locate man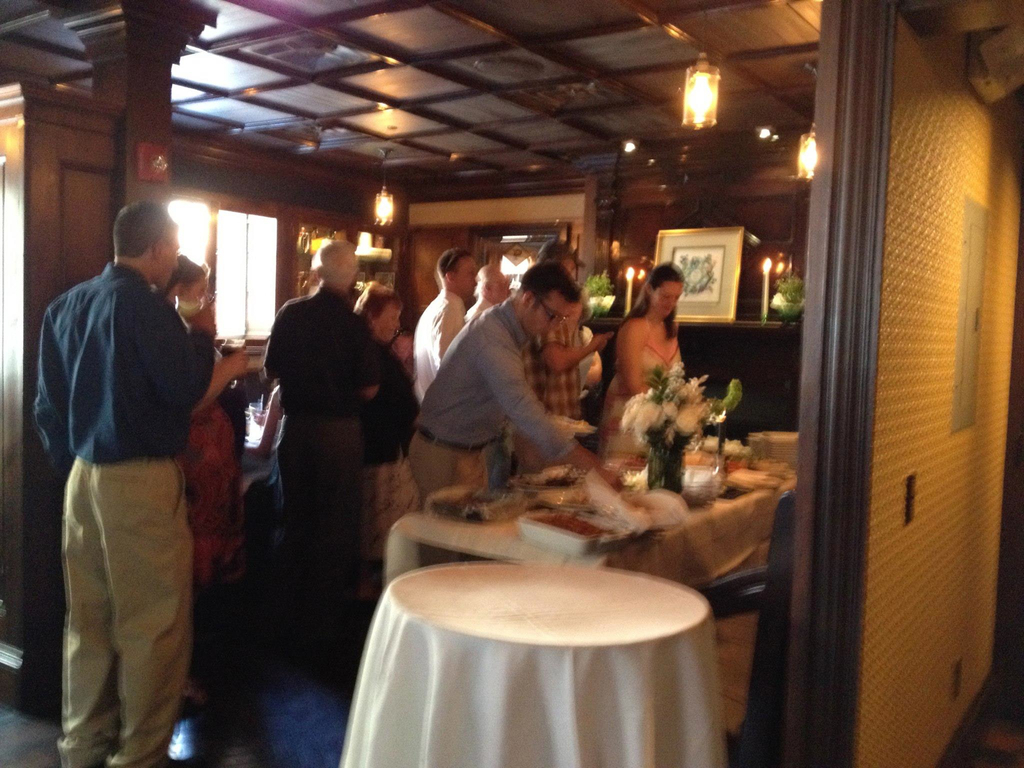
414/248/470/393
